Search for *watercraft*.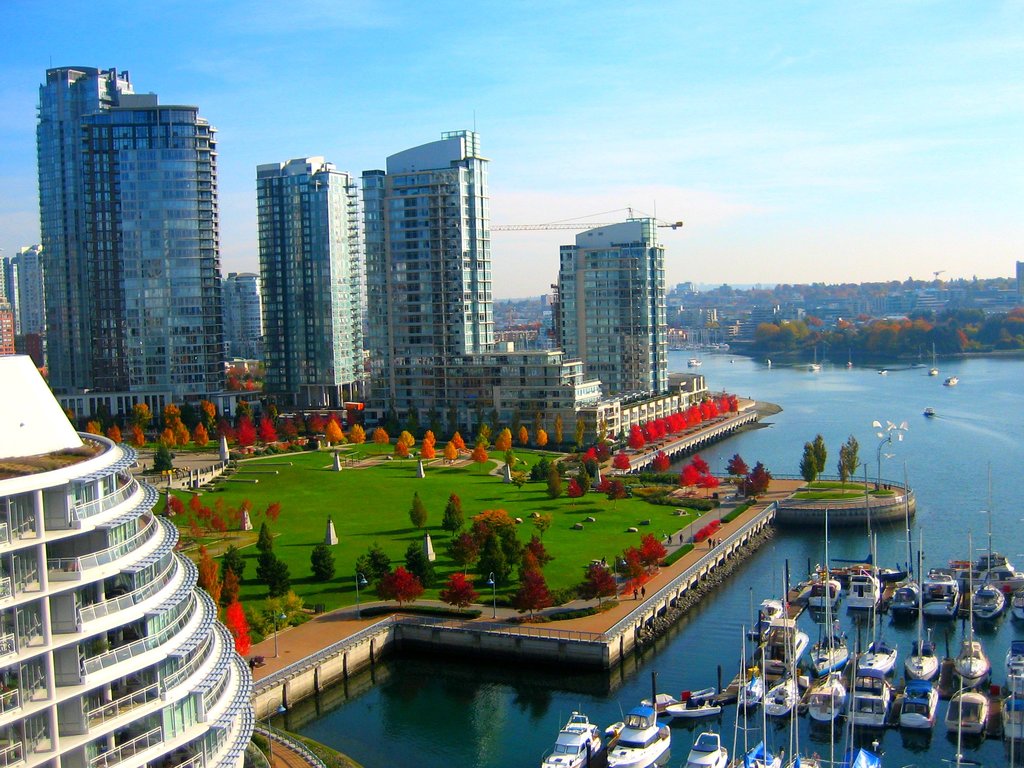
Found at x1=807, y1=633, x2=845, y2=674.
